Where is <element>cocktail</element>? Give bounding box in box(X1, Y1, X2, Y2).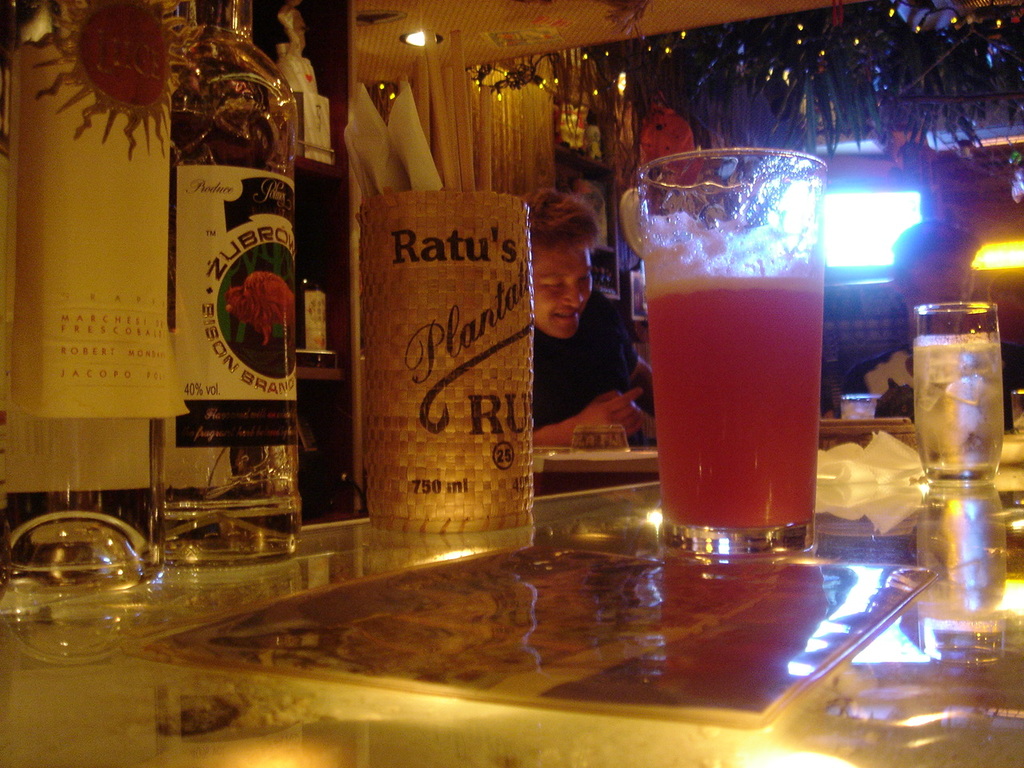
box(635, 137, 835, 558).
